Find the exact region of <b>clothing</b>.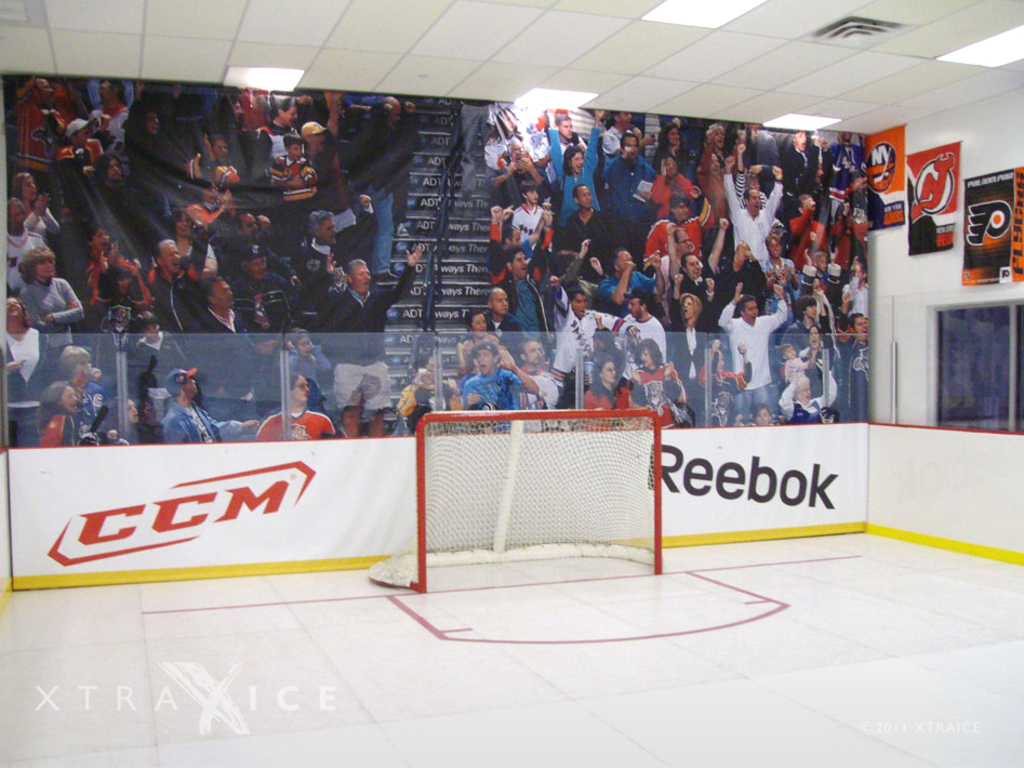
Exact region: 673,321,720,440.
